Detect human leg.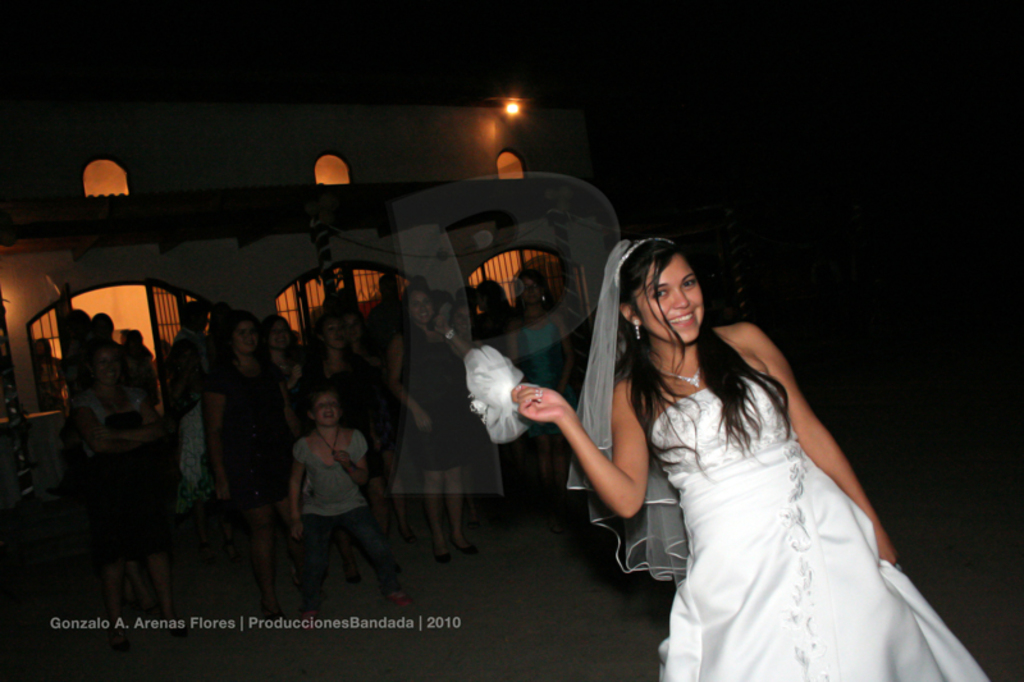
Detected at (343, 507, 429, 599).
